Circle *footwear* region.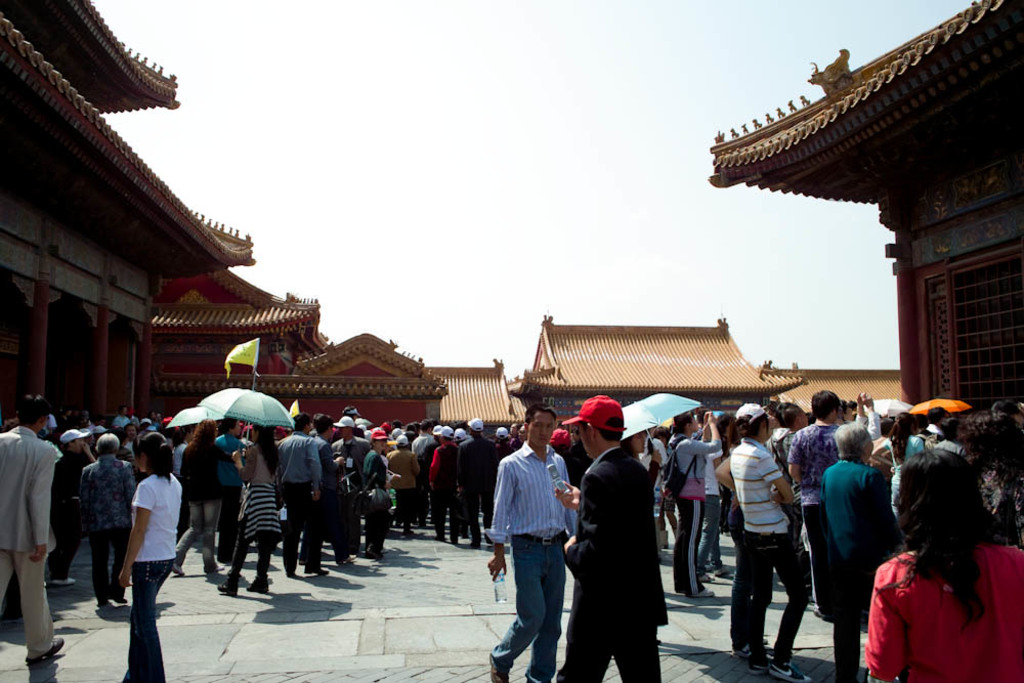
Region: BBox(811, 605, 828, 623).
